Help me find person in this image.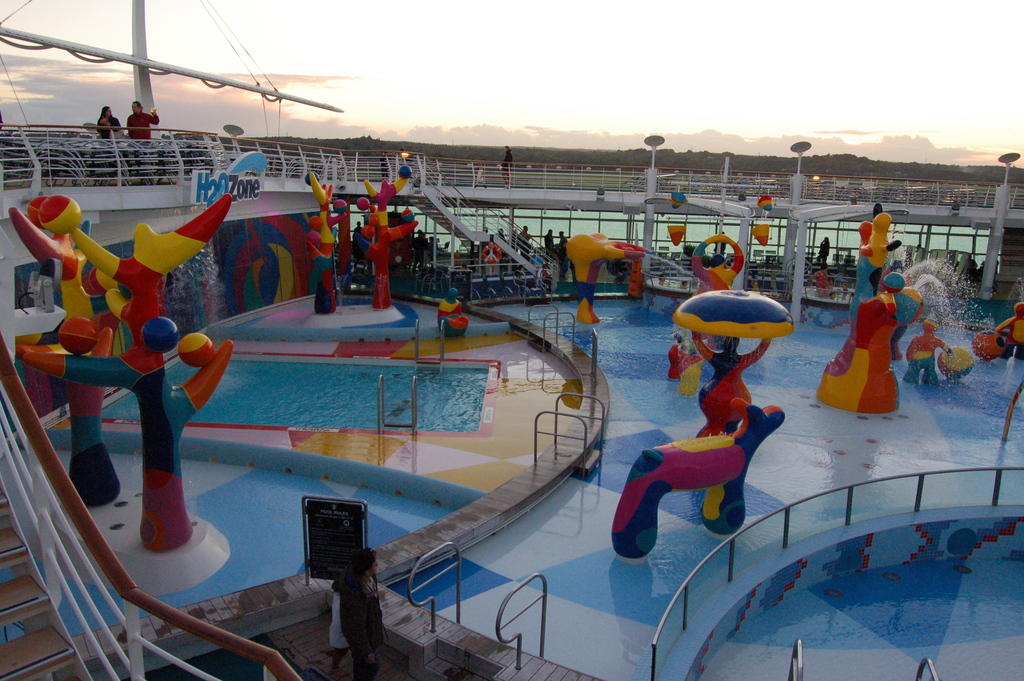
Found it: box=[843, 285, 847, 294].
